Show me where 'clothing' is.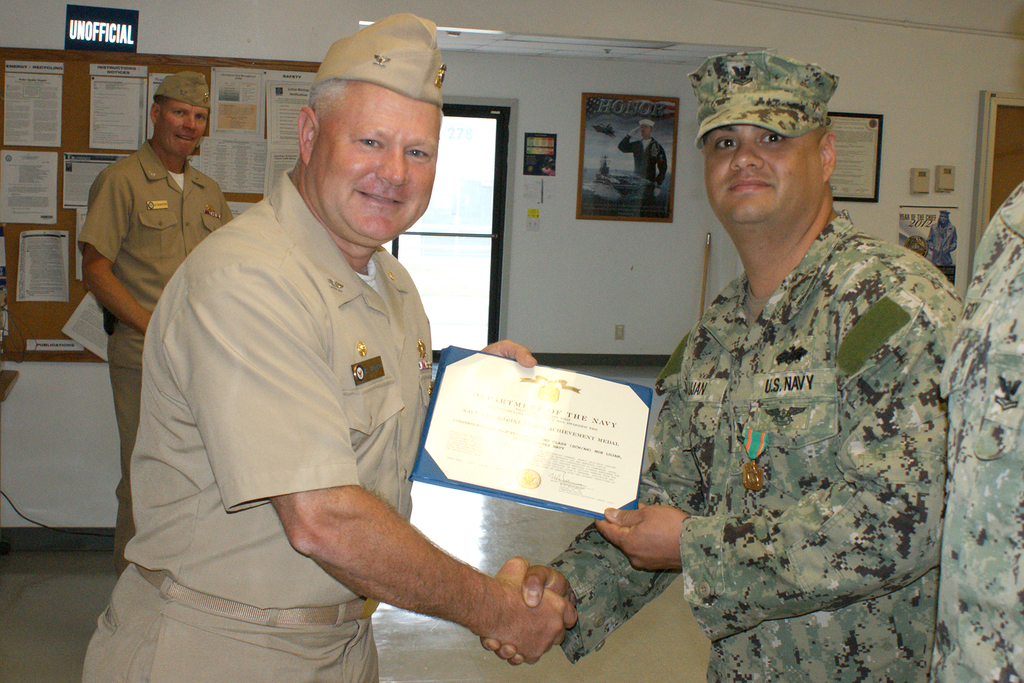
'clothing' is at {"x1": 80, "y1": 135, "x2": 236, "y2": 580}.
